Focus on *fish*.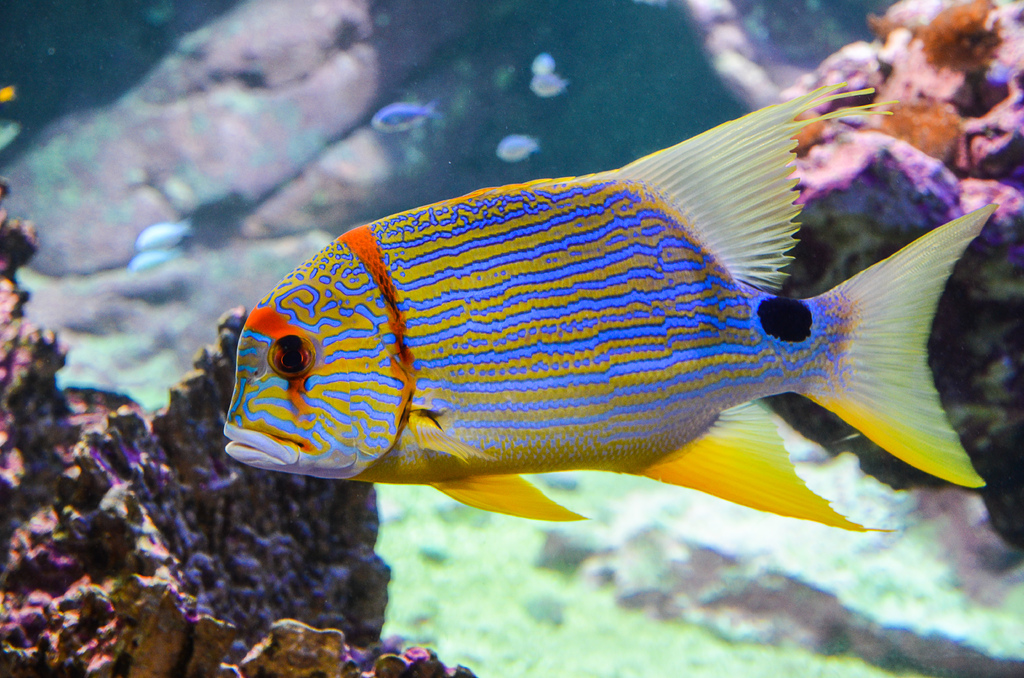
Focused at 495/137/538/159.
